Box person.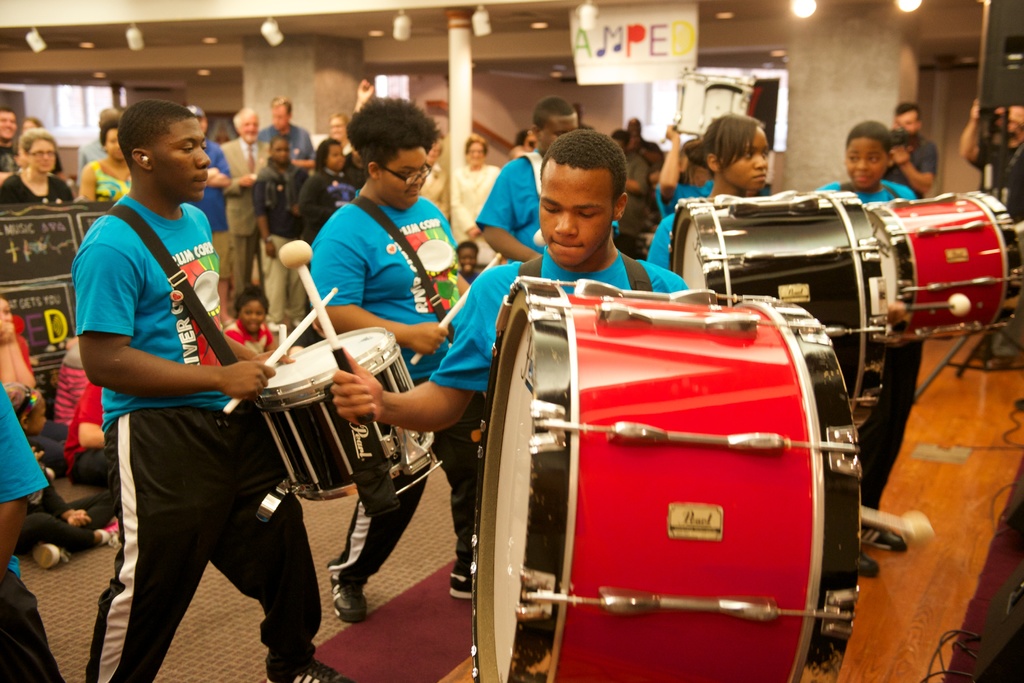
(x1=49, y1=339, x2=131, y2=553).
